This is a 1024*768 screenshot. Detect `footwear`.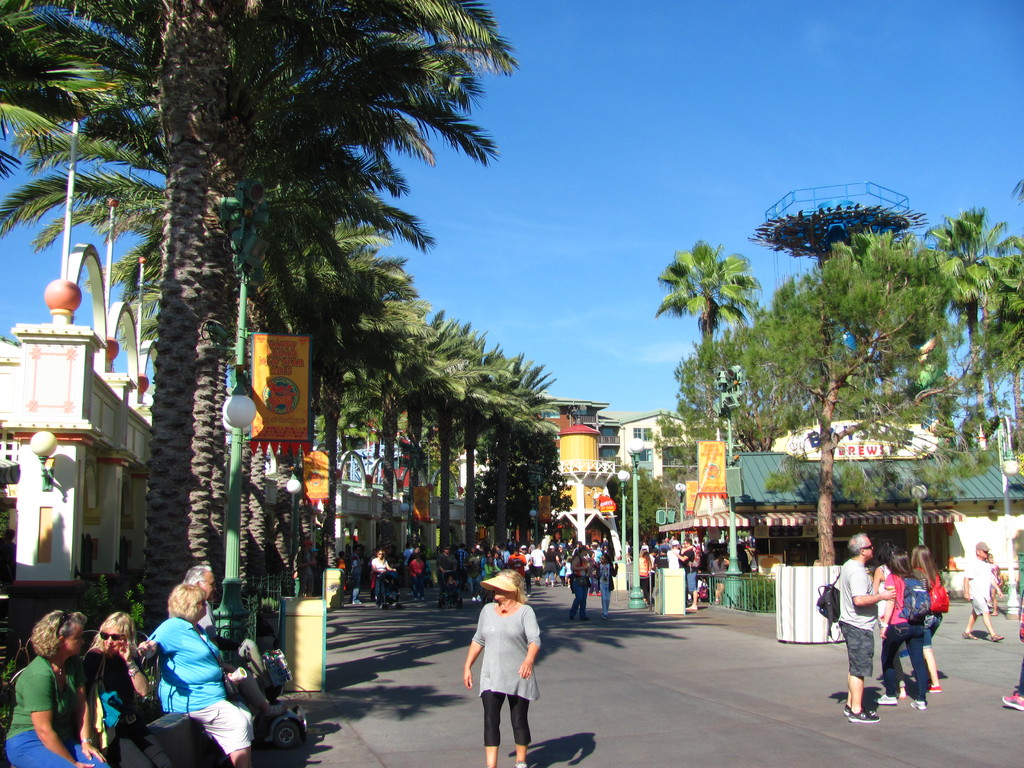
box(999, 687, 1023, 717).
